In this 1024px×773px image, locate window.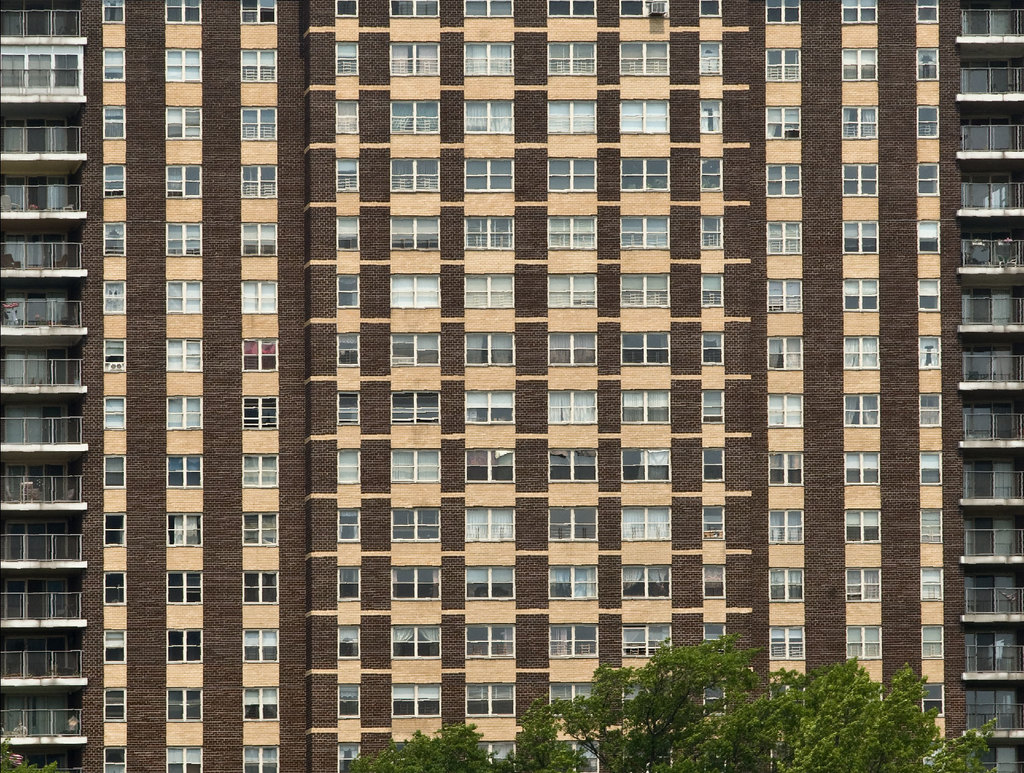
Bounding box: (243,745,280,772).
